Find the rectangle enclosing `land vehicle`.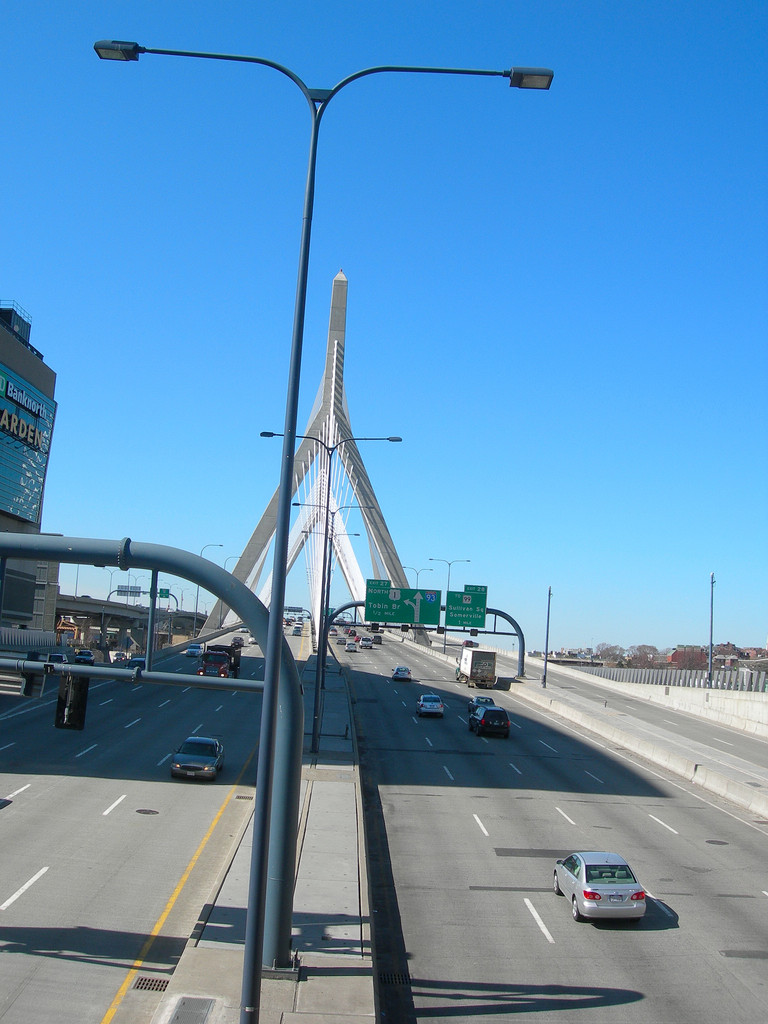
200,644,240,681.
